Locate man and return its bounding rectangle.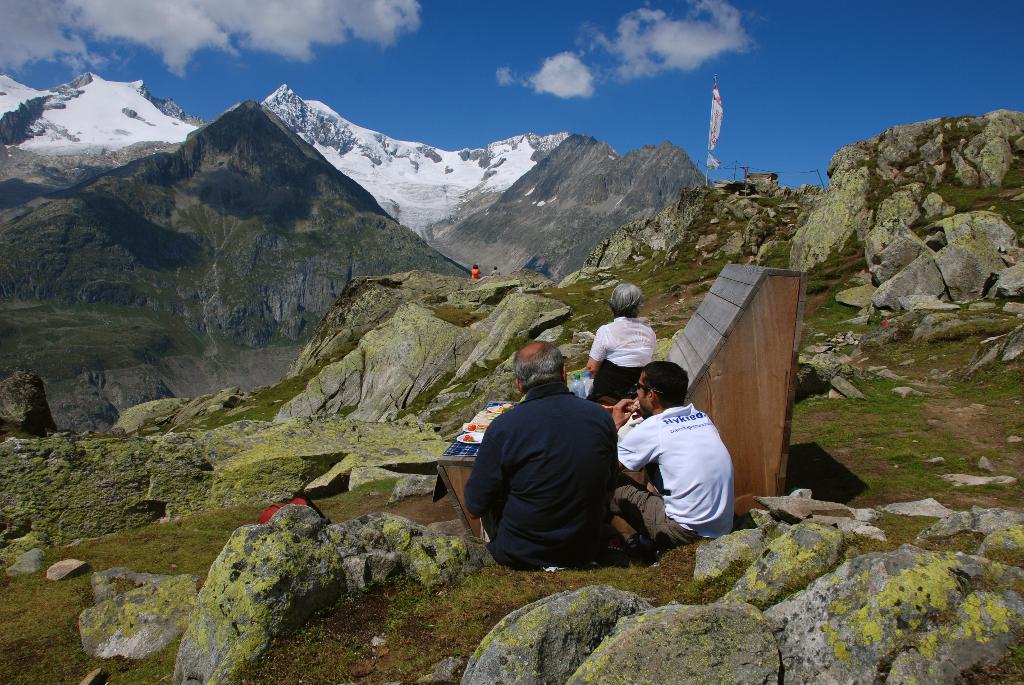
(459,353,639,588).
